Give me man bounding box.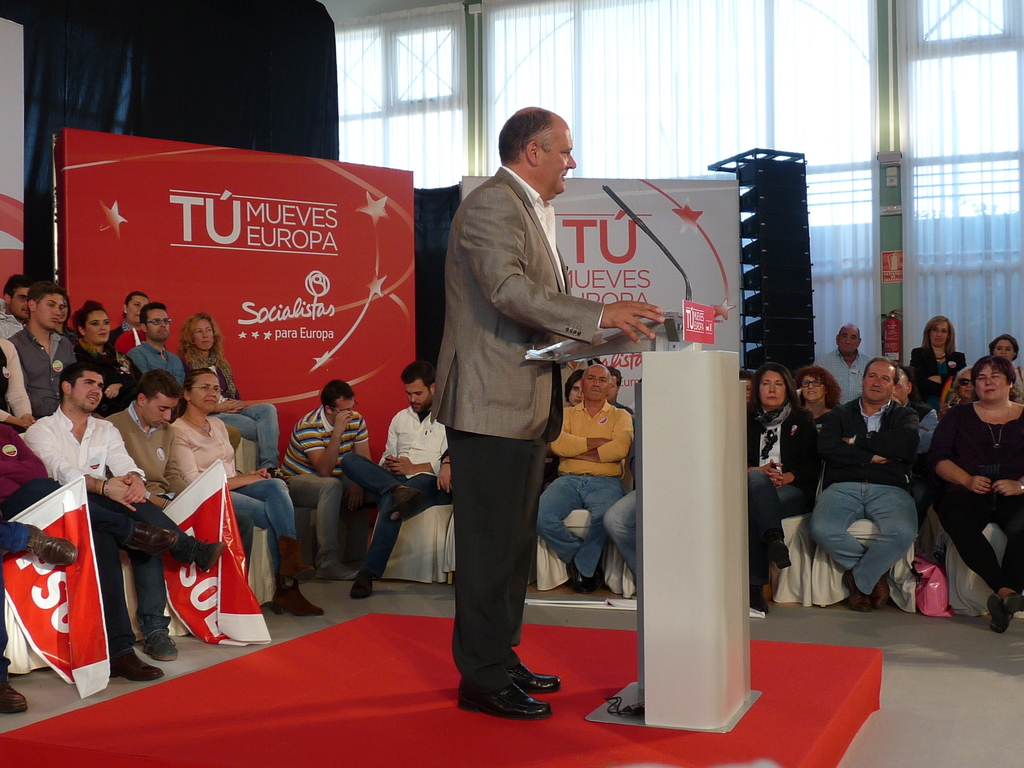
(8, 282, 79, 419).
